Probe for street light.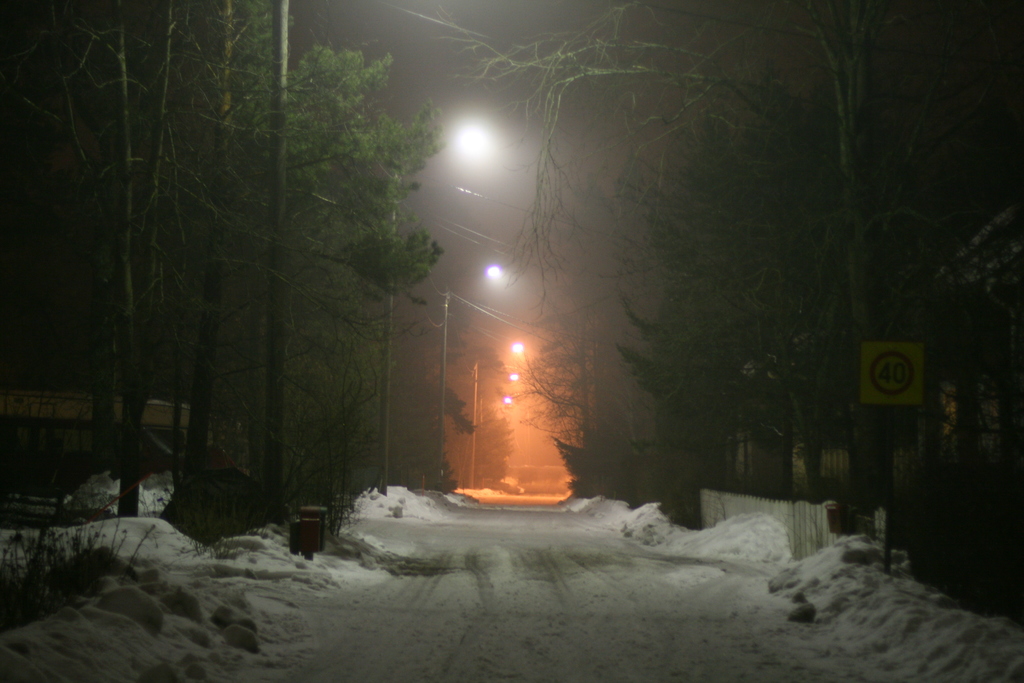
Probe result: 481, 372, 519, 425.
